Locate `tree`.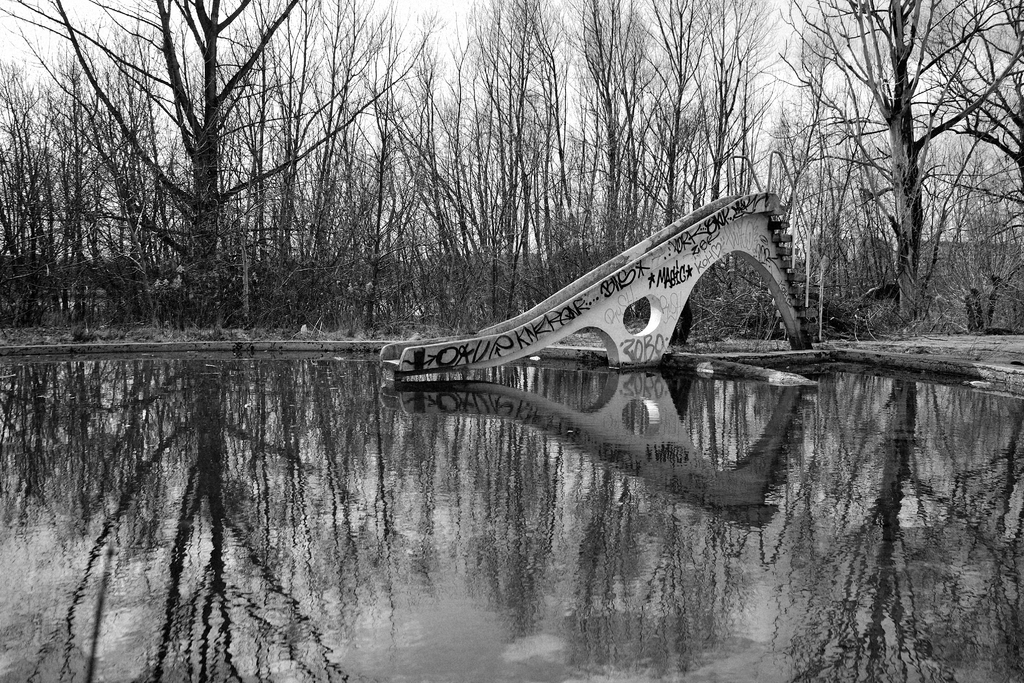
Bounding box: rect(529, 0, 671, 254).
